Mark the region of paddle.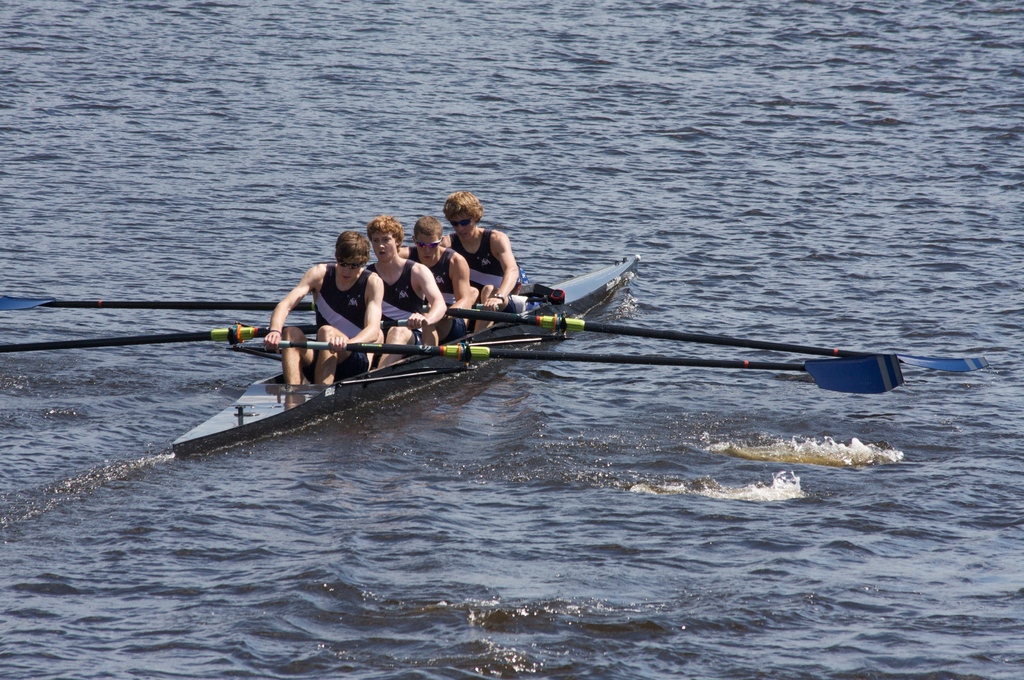
Region: 0, 328, 268, 353.
